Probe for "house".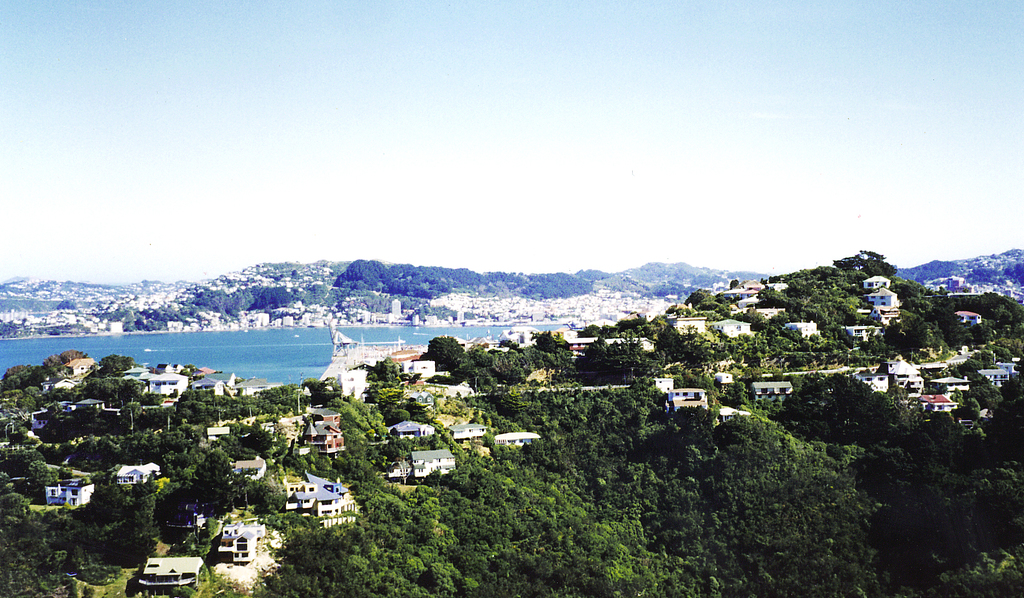
Probe result: {"left": 142, "top": 369, "right": 184, "bottom": 432}.
